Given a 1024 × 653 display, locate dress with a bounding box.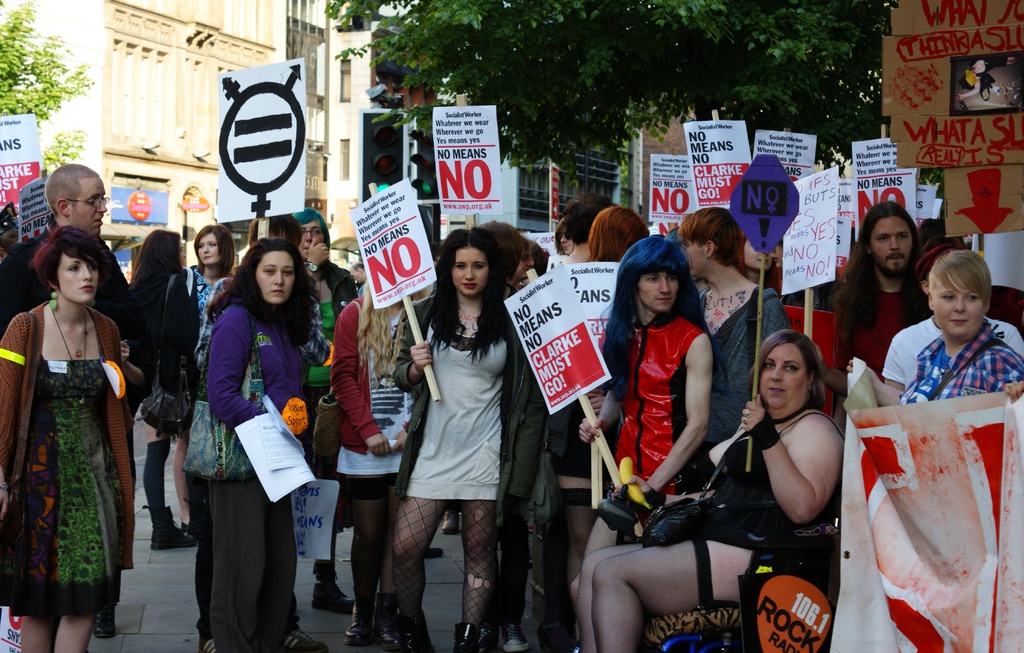
Located: bbox=[406, 321, 503, 504].
